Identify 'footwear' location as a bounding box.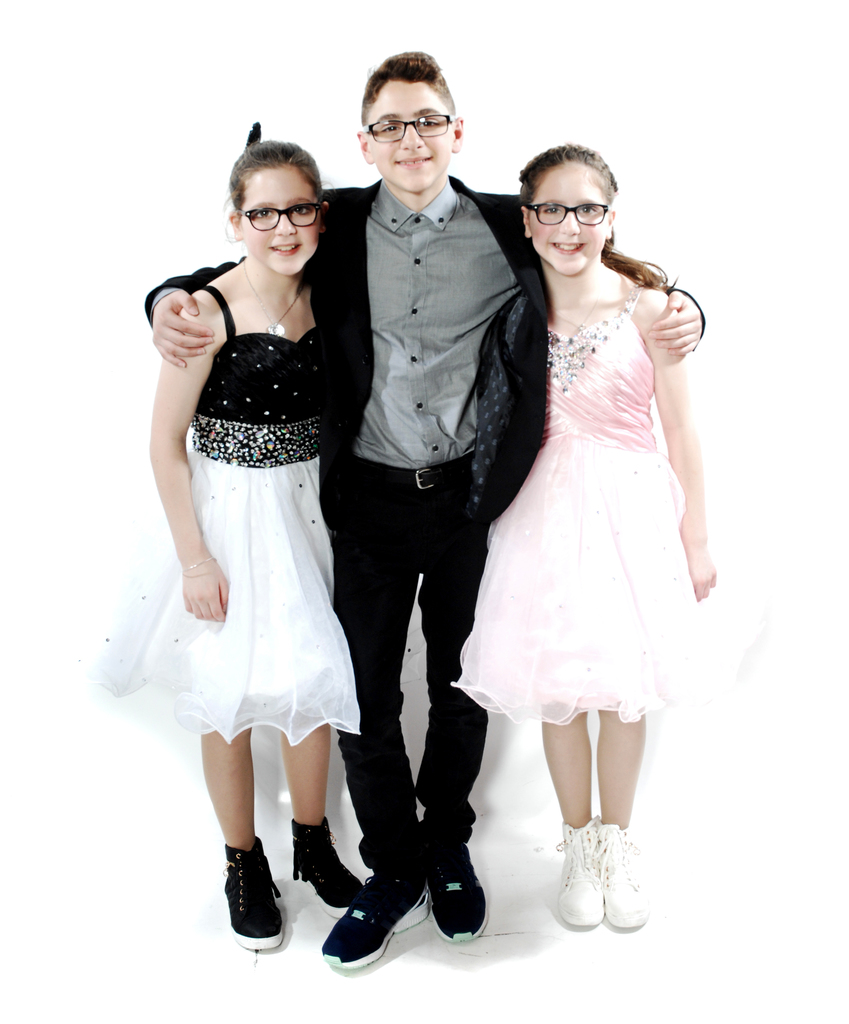
crop(286, 814, 362, 914).
